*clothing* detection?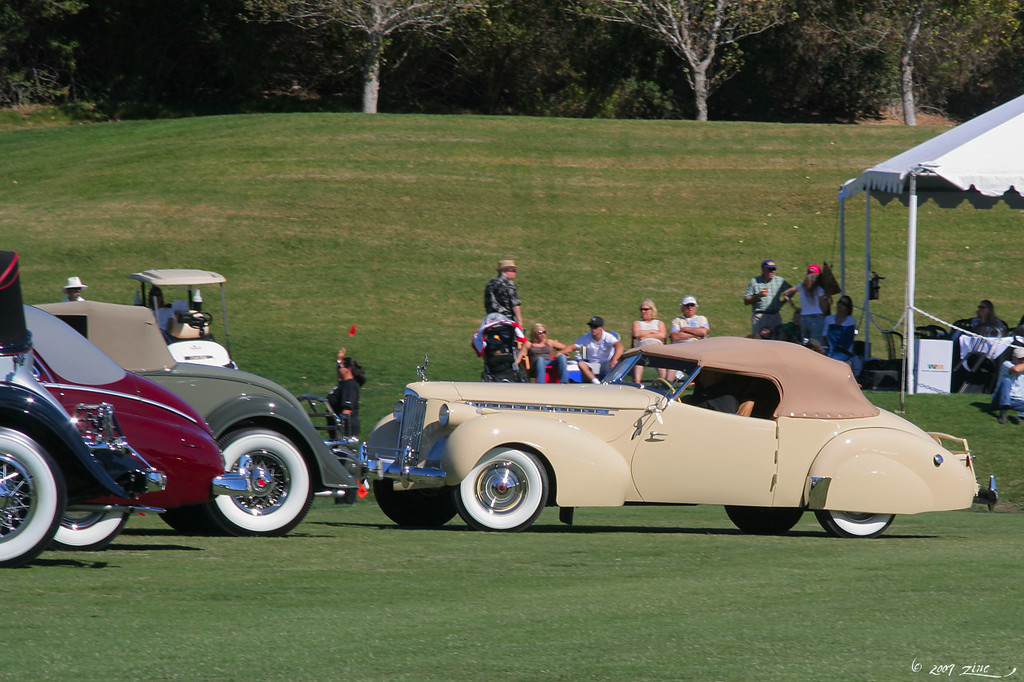
rect(480, 272, 522, 322)
